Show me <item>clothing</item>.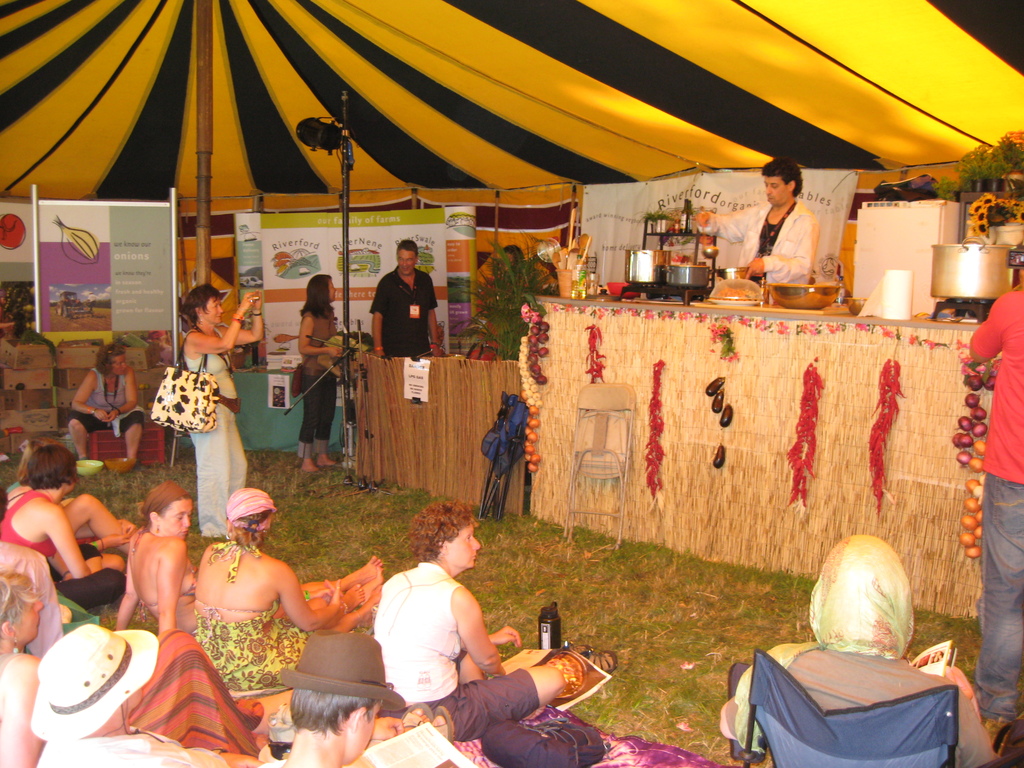
<item>clothing</item> is here: 0,484,63,565.
